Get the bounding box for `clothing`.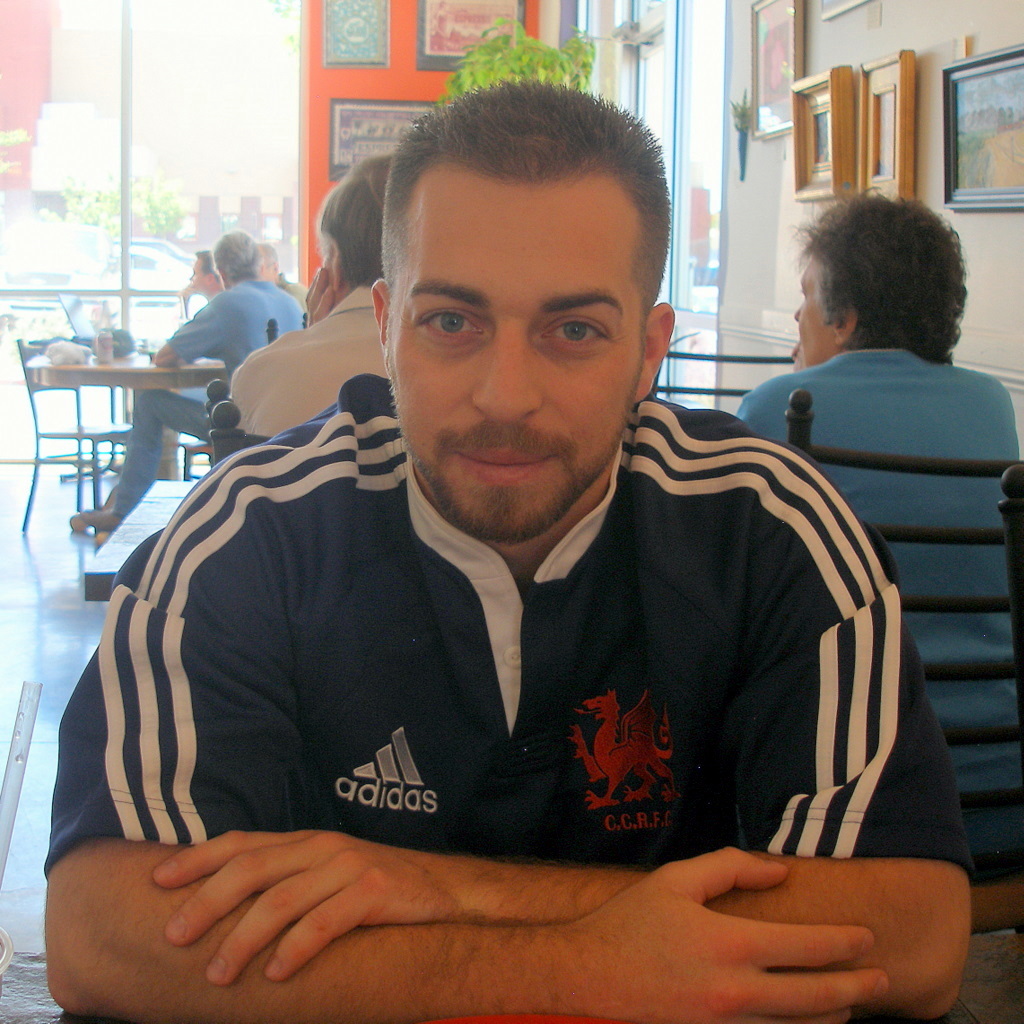
[231,283,389,434].
